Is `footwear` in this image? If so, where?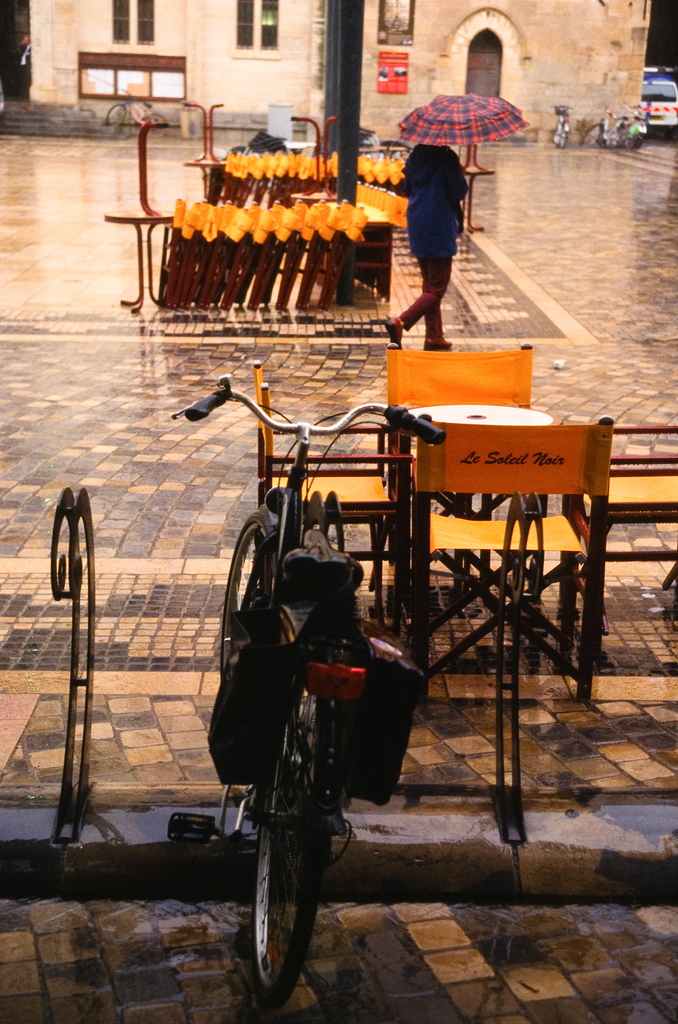
Yes, at box=[423, 334, 455, 350].
